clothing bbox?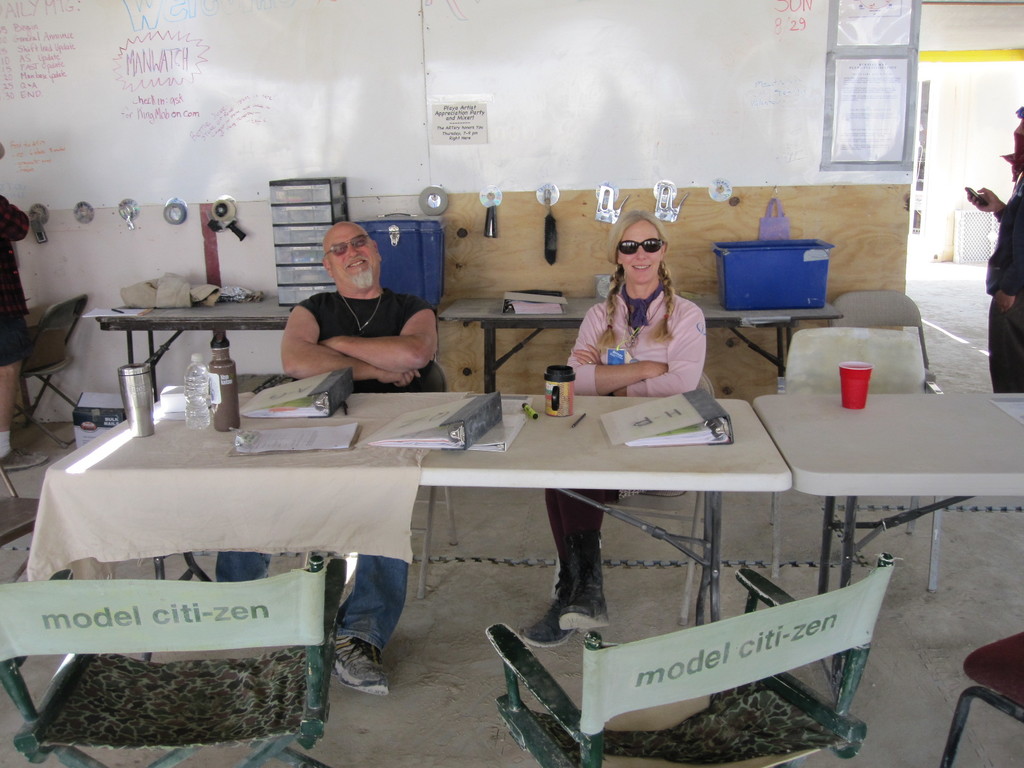
detection(271, 243, 438, 394)
